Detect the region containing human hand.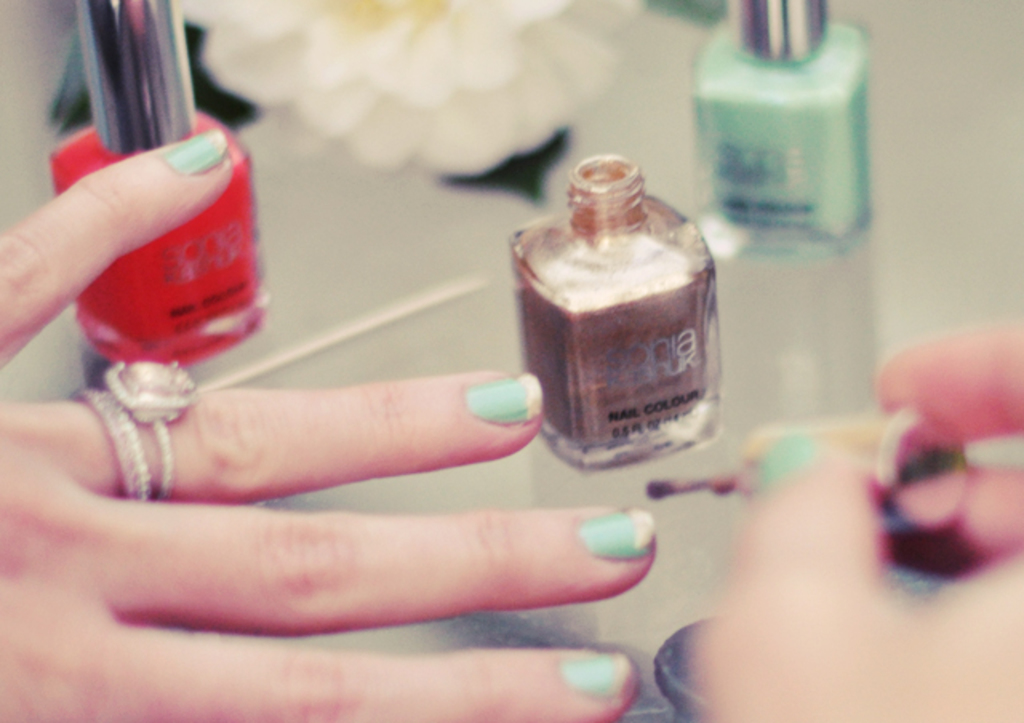
box(688, 320, 1022, 721).
